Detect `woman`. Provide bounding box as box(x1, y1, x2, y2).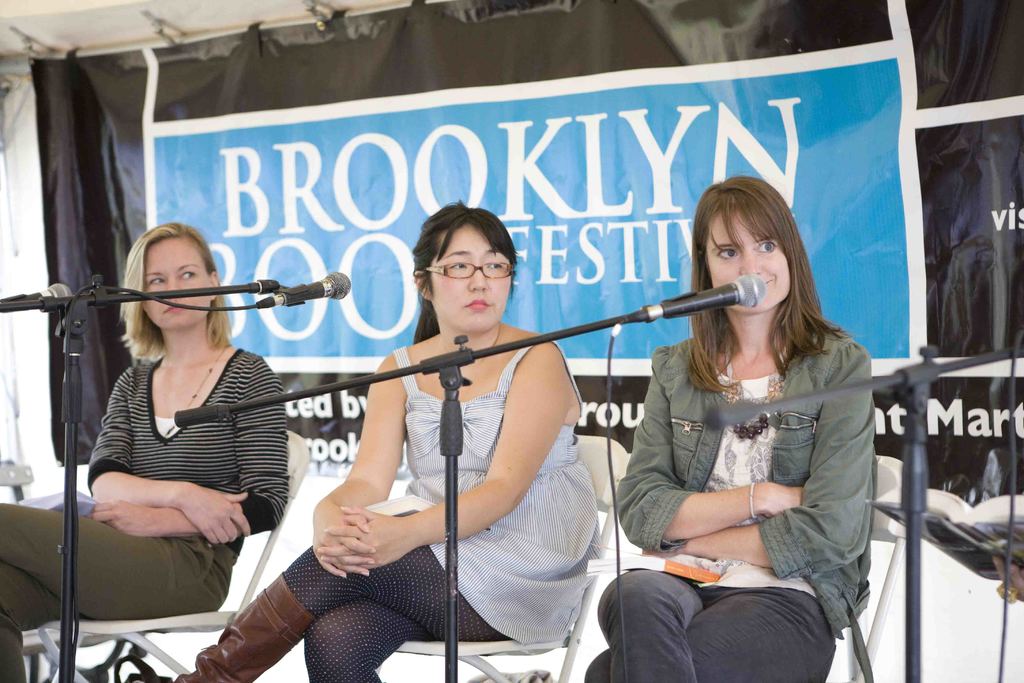
box(0, 220, 290, 682).
